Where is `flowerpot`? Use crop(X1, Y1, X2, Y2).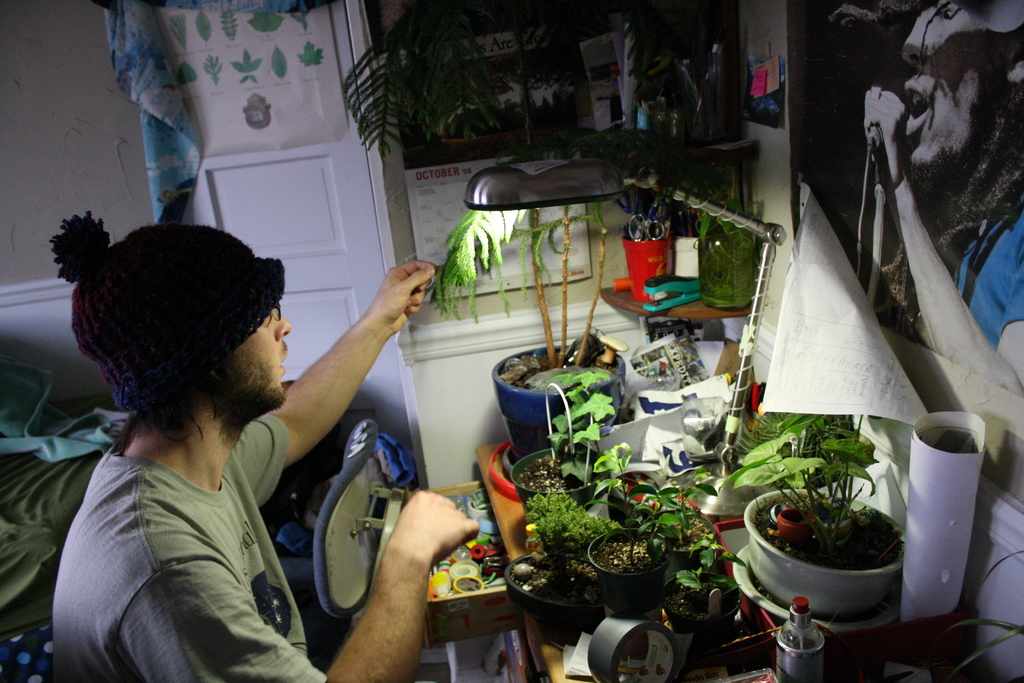
crop(511, 441, 605, 511).
